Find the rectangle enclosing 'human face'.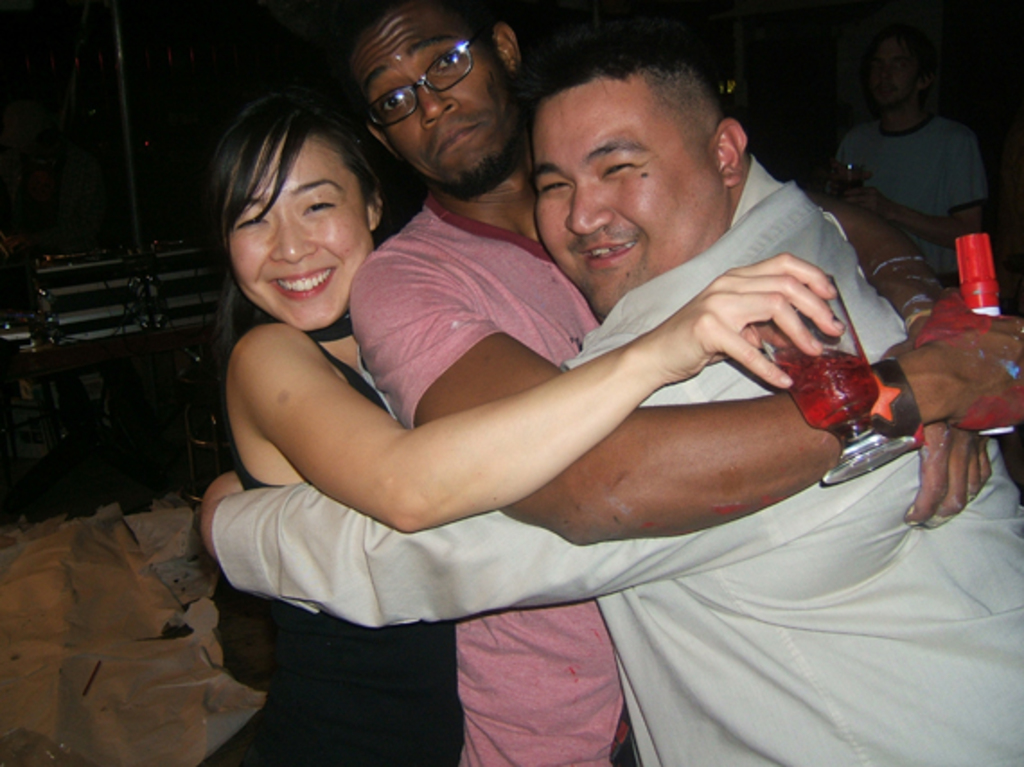
left=226, top=147, right=366, bottom=323.
